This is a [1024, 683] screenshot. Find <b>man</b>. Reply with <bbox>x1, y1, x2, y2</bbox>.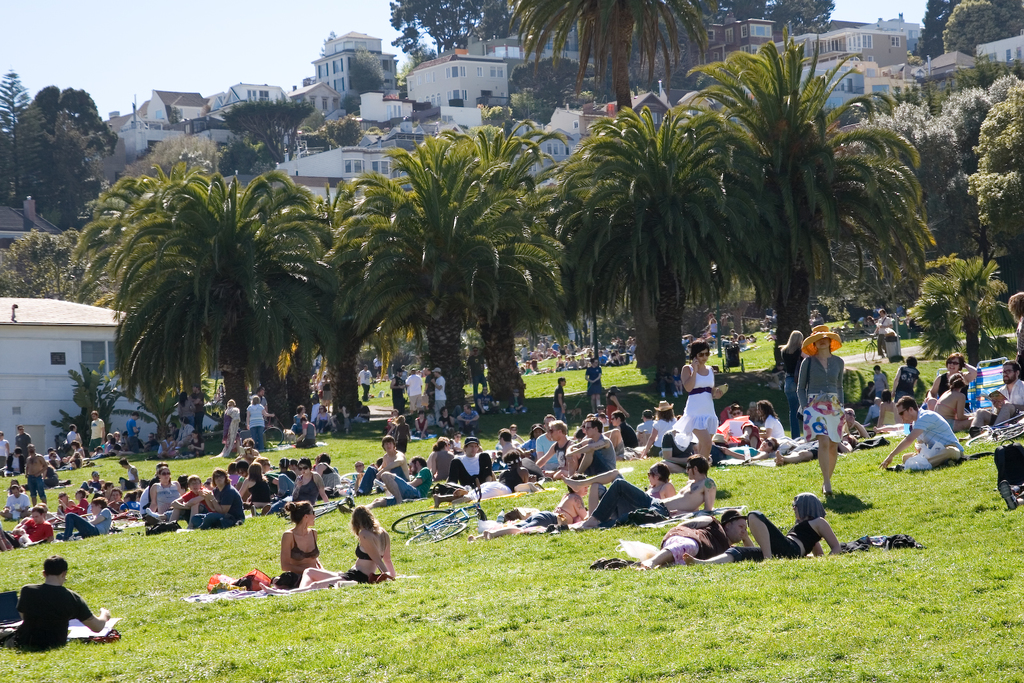
<bbox>496, 430, 535, 478</bbox>.
